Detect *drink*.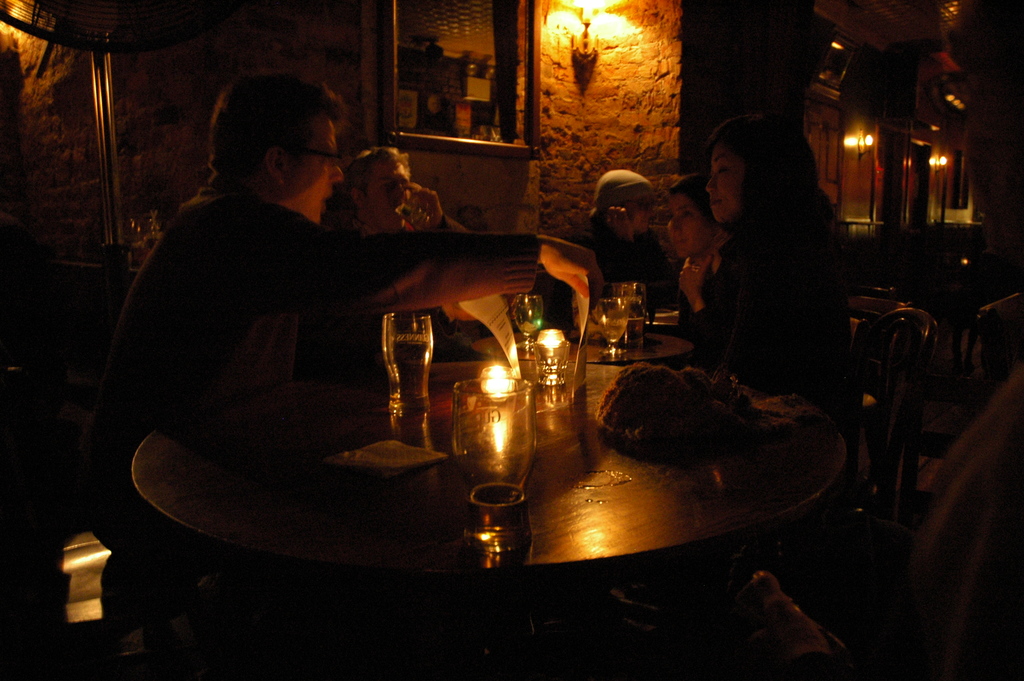
Detected at x1=517 y1=357 x2=583 y2=415.
